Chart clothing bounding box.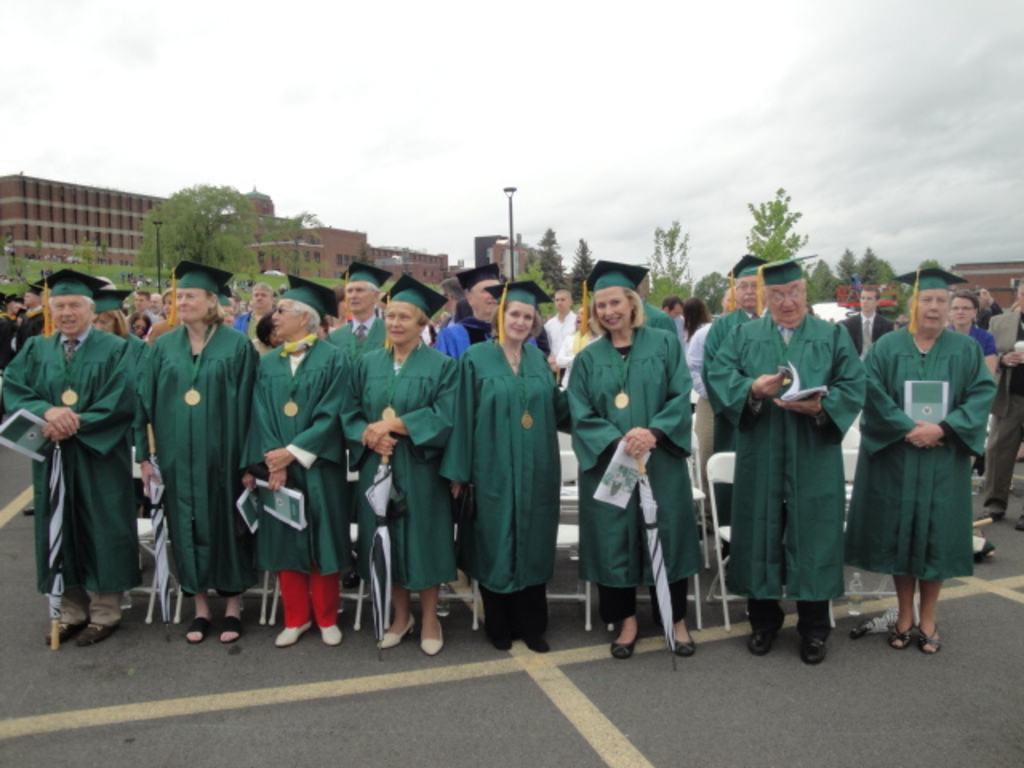
Charted: 845/323/995/587.
